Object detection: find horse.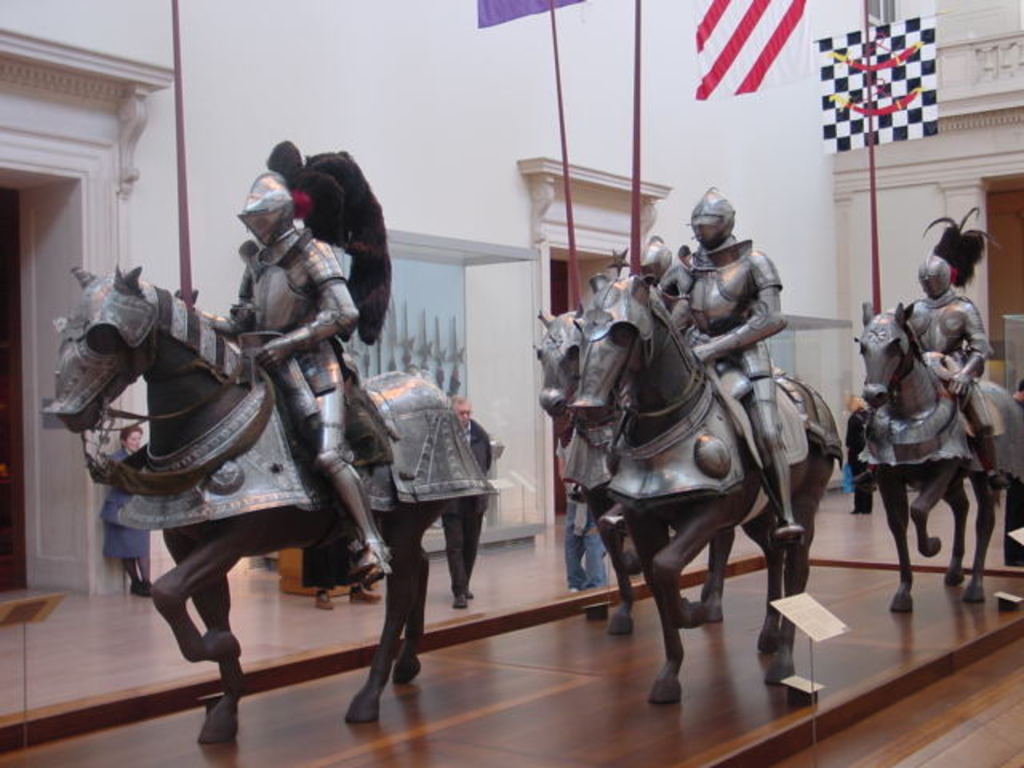
531:306:738:638.
